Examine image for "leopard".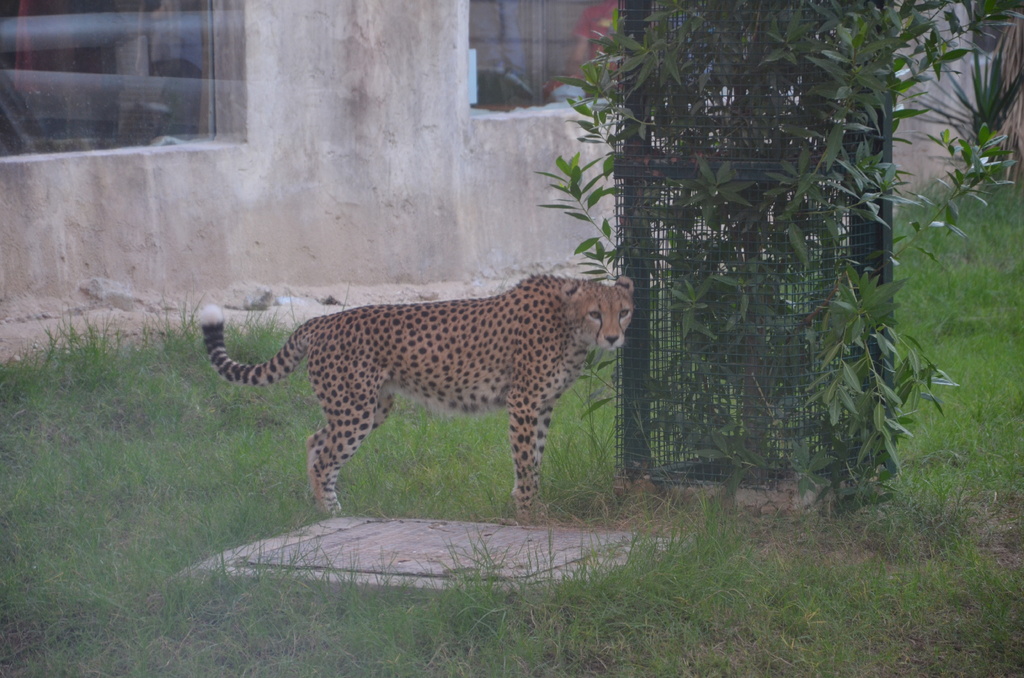
Examination result: select_region(197, 272, 635, 526).
